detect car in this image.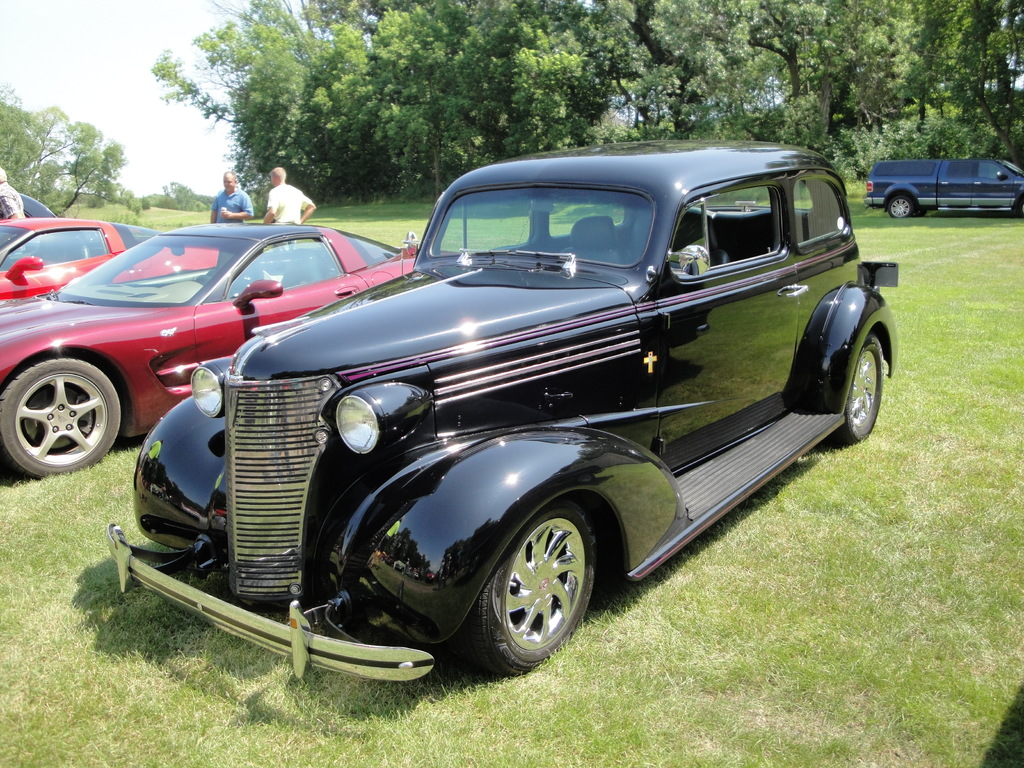
Detection: rect(12, 190, 58, 220).
